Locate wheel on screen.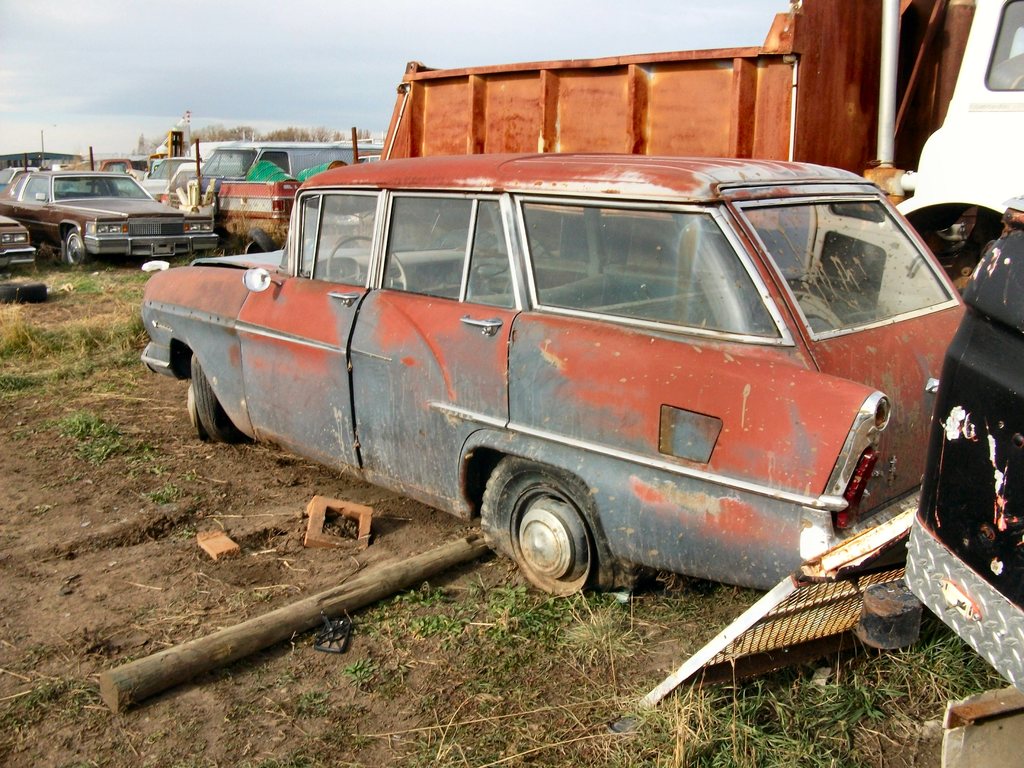
On screen at <bbox>325, 236, 408, 292</bbox>.
